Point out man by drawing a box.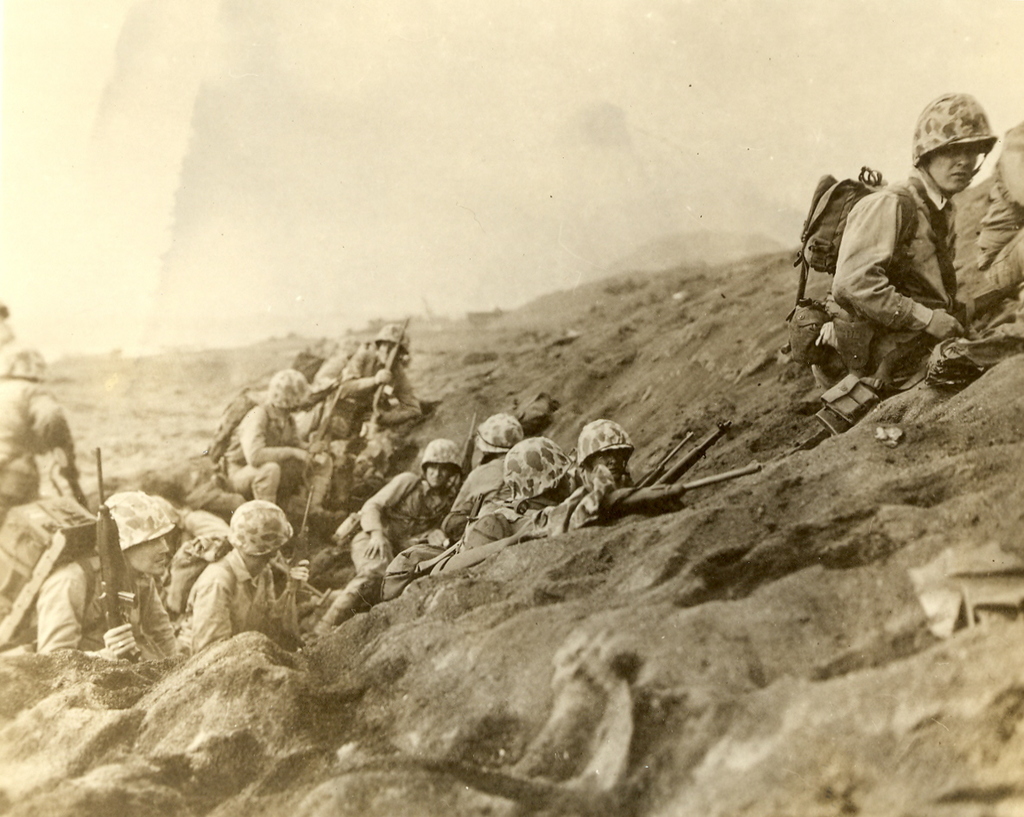
<region>800, 111, 1012, 420</region>.
